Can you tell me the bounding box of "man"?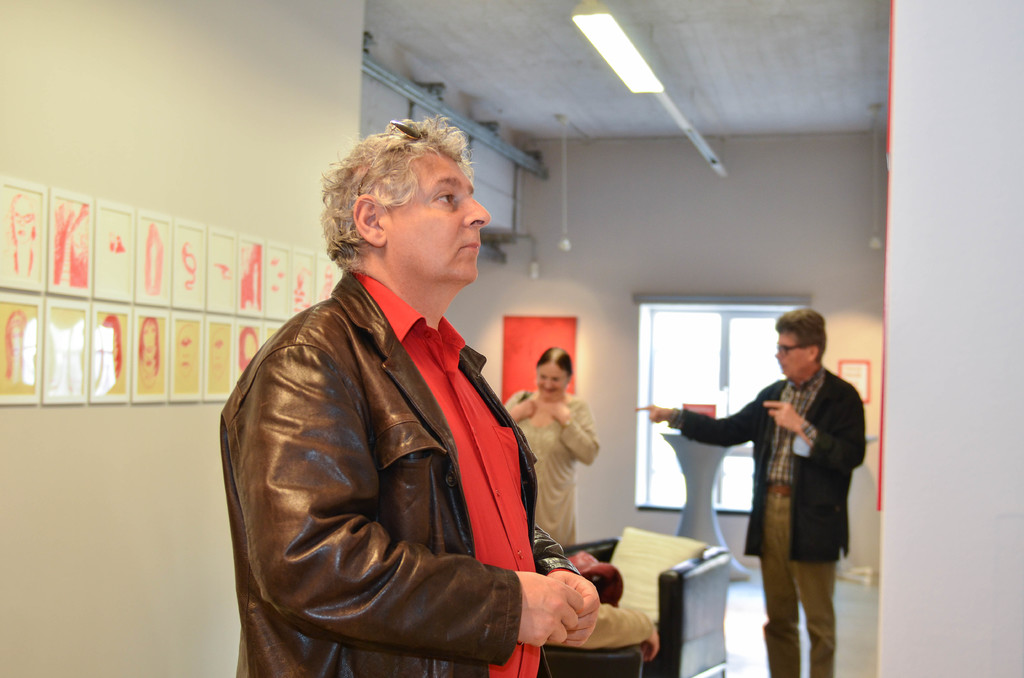
<region>638, 306, 863, 677</region>.
